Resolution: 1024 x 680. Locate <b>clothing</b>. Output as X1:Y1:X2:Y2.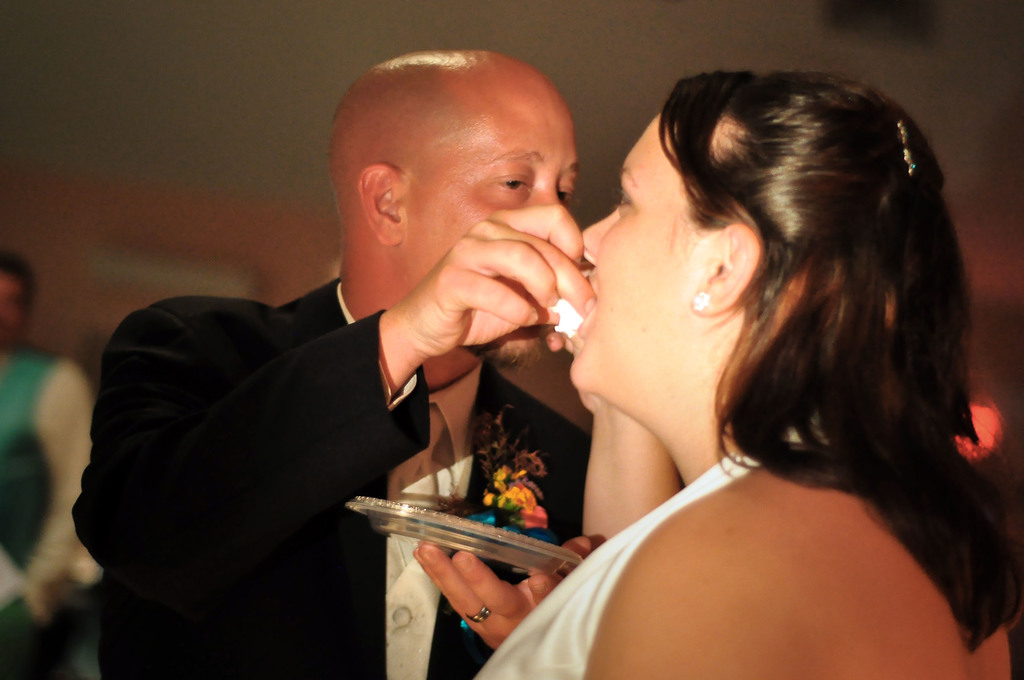
462:414:827:679.
